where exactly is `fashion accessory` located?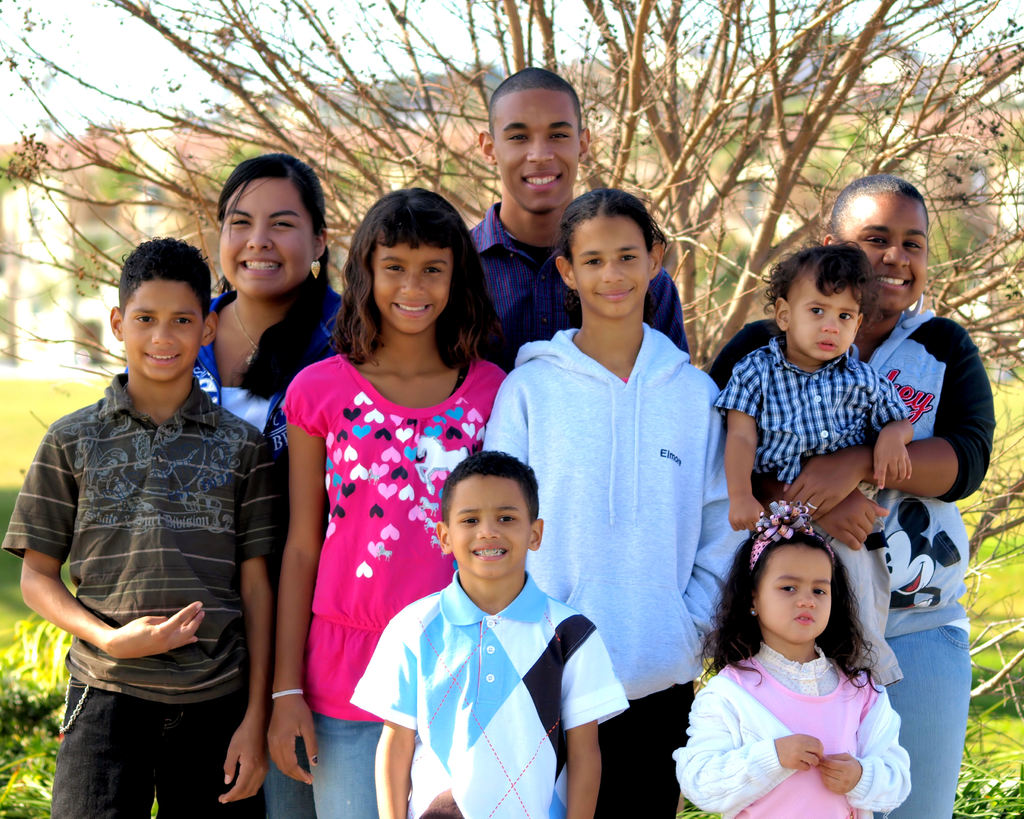
Its bounding box is detection(270, 685, 310, 695).
